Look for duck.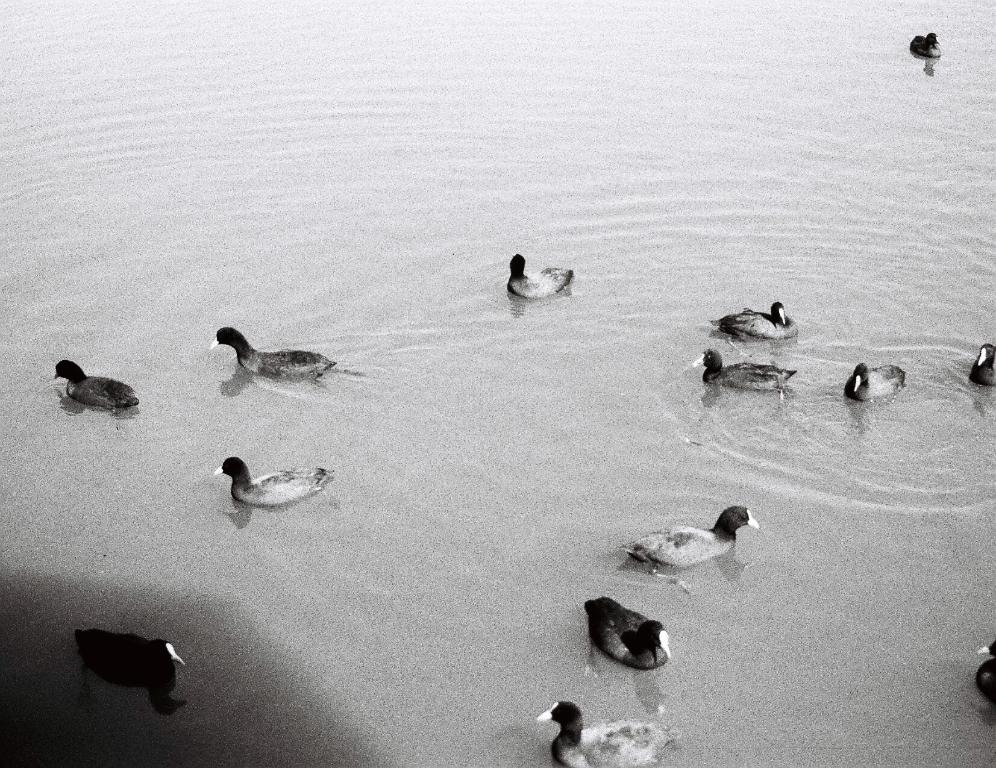
Found: bbox(619, 500, 780, 579).
